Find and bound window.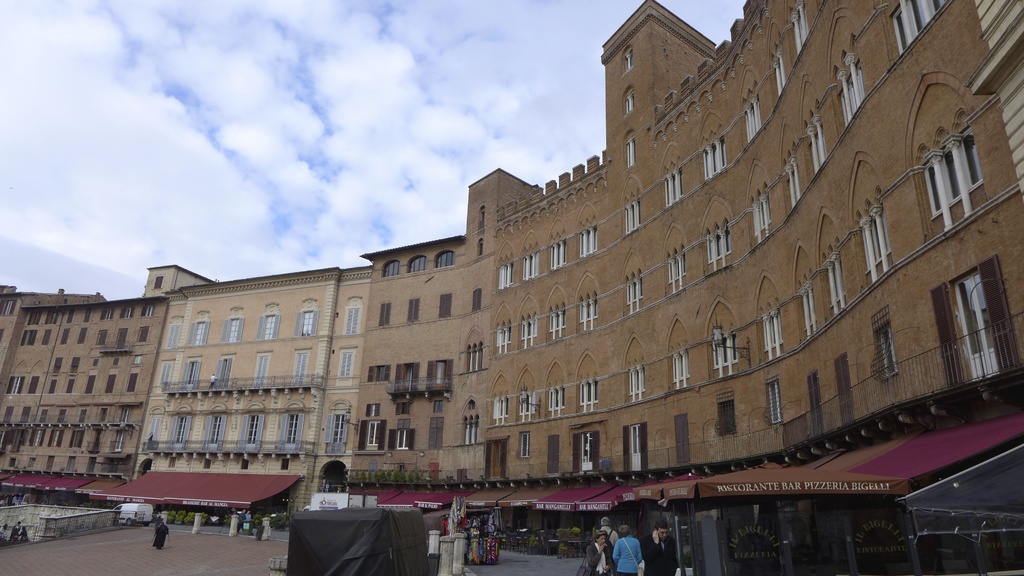
Bound: detection(291, 344, 309, 387).
